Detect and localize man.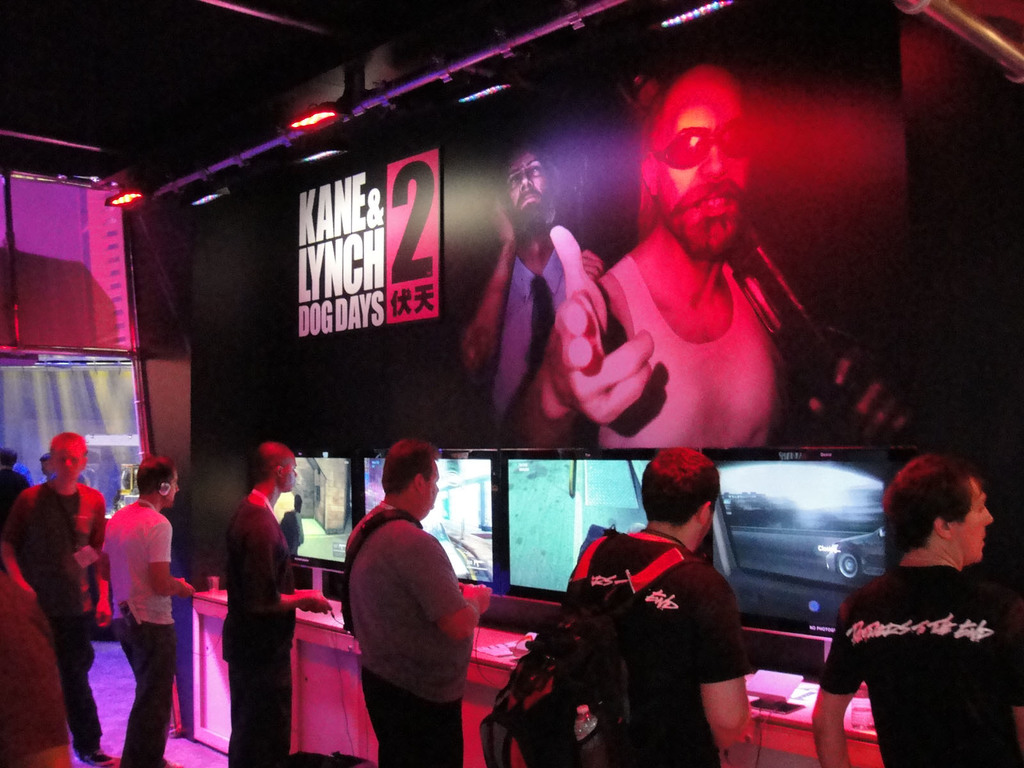
Localized at left=329, top=435, right=494, bottom=756.
